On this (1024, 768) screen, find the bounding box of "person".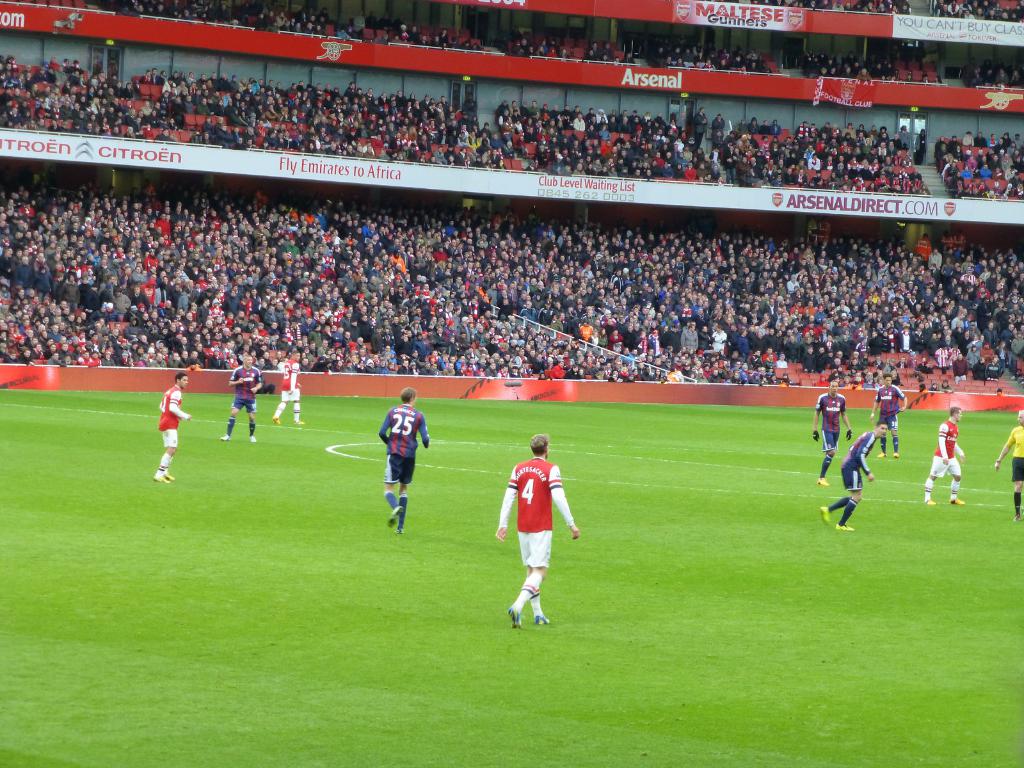
Bounding box: crop(224, 353, 264, 444).
